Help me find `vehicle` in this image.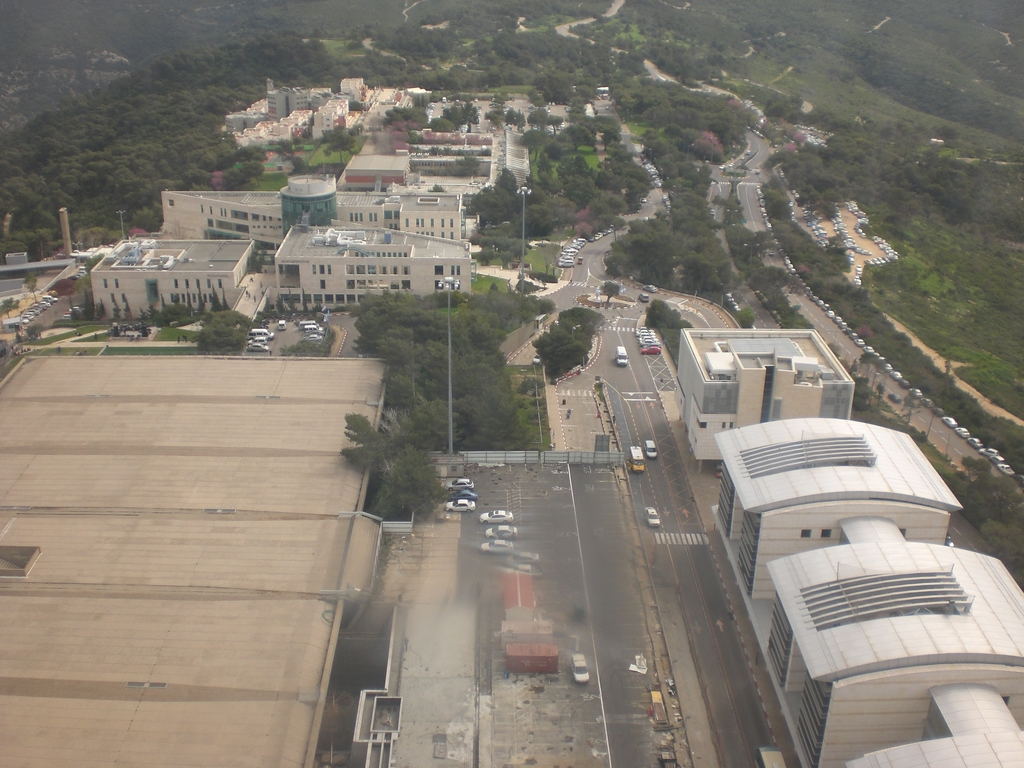
Found it: bbox=[445, 476, 477, 490].
